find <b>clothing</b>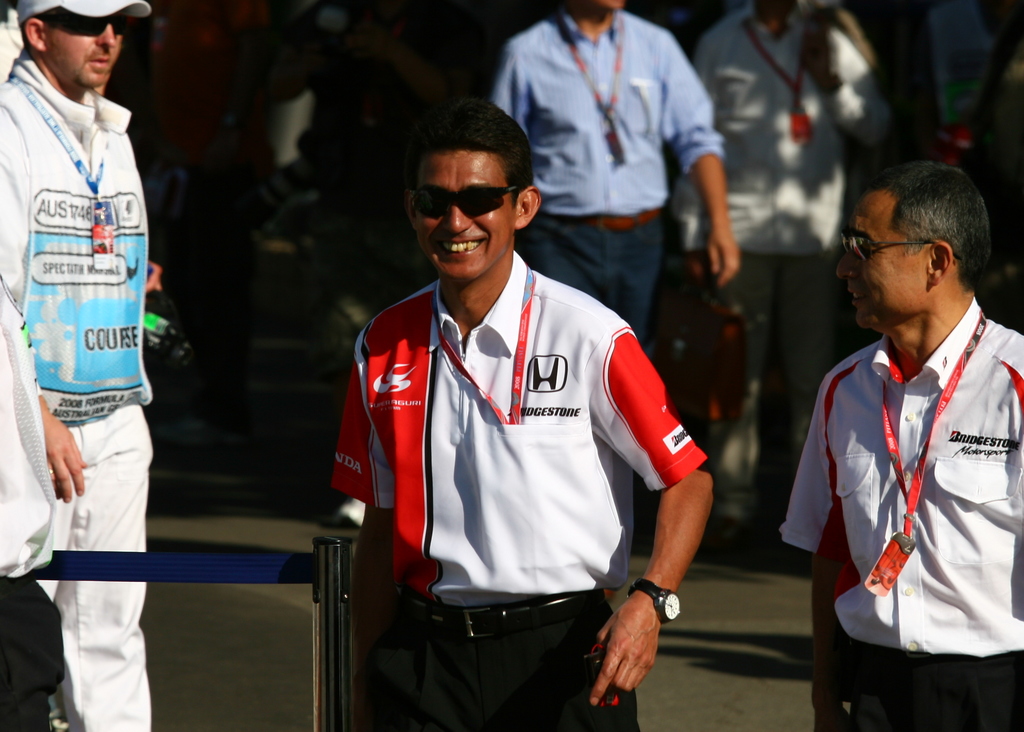
bbox(677, 4, 908, 532)
